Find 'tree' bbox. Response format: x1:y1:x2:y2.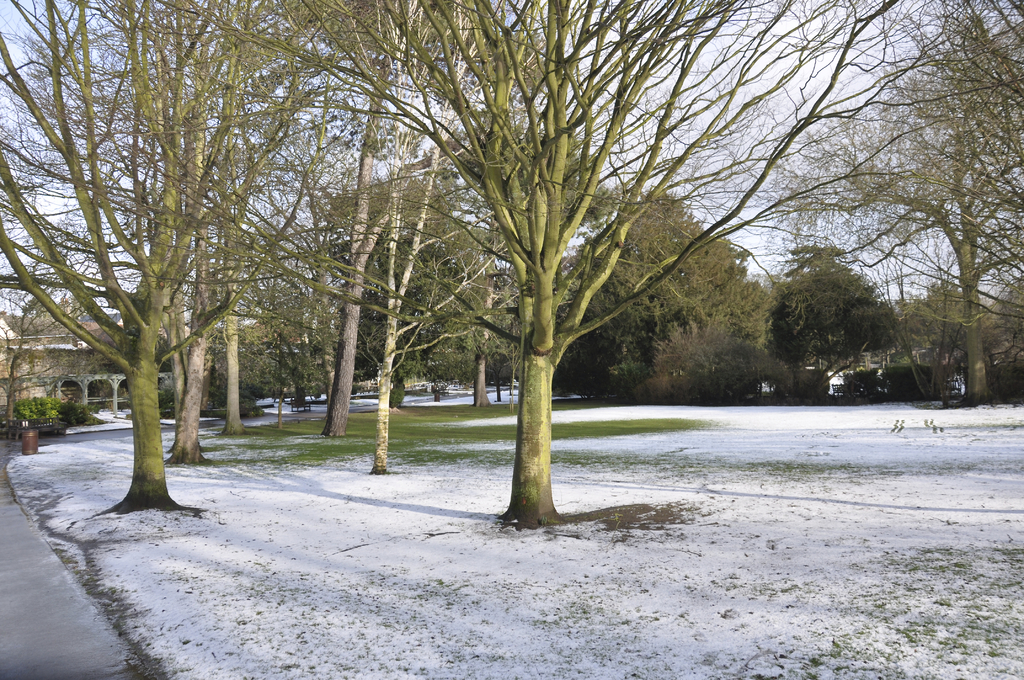
757:0:1023:403.
